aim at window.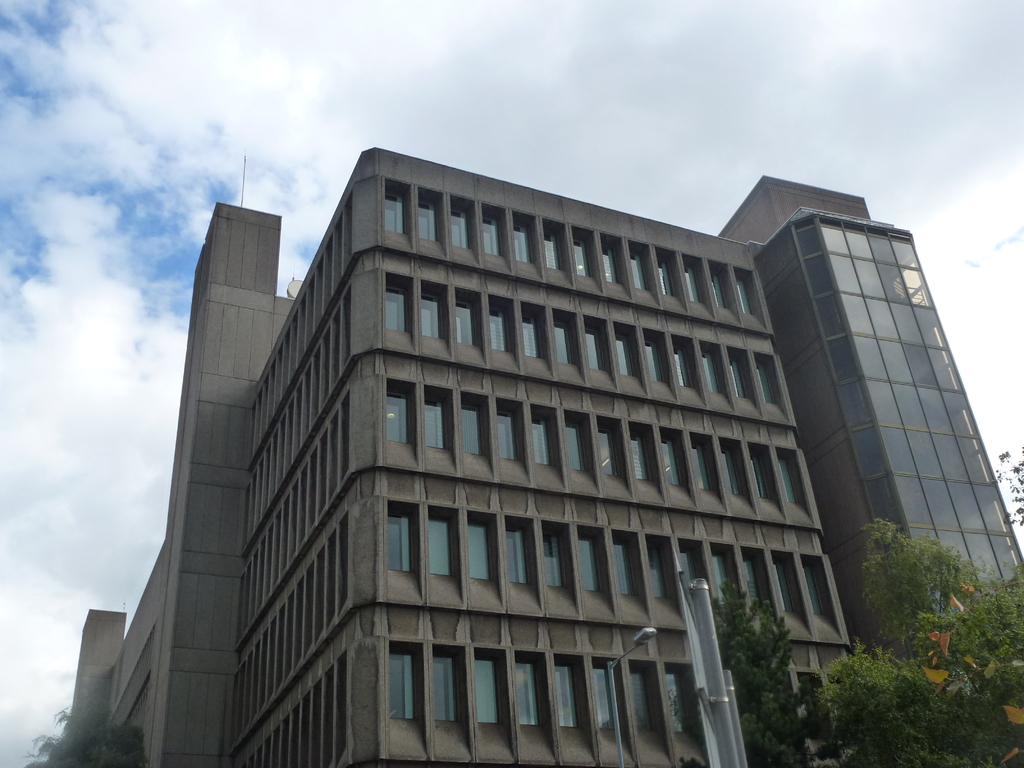
Aimed at <box>426,400,444,447</box>.
